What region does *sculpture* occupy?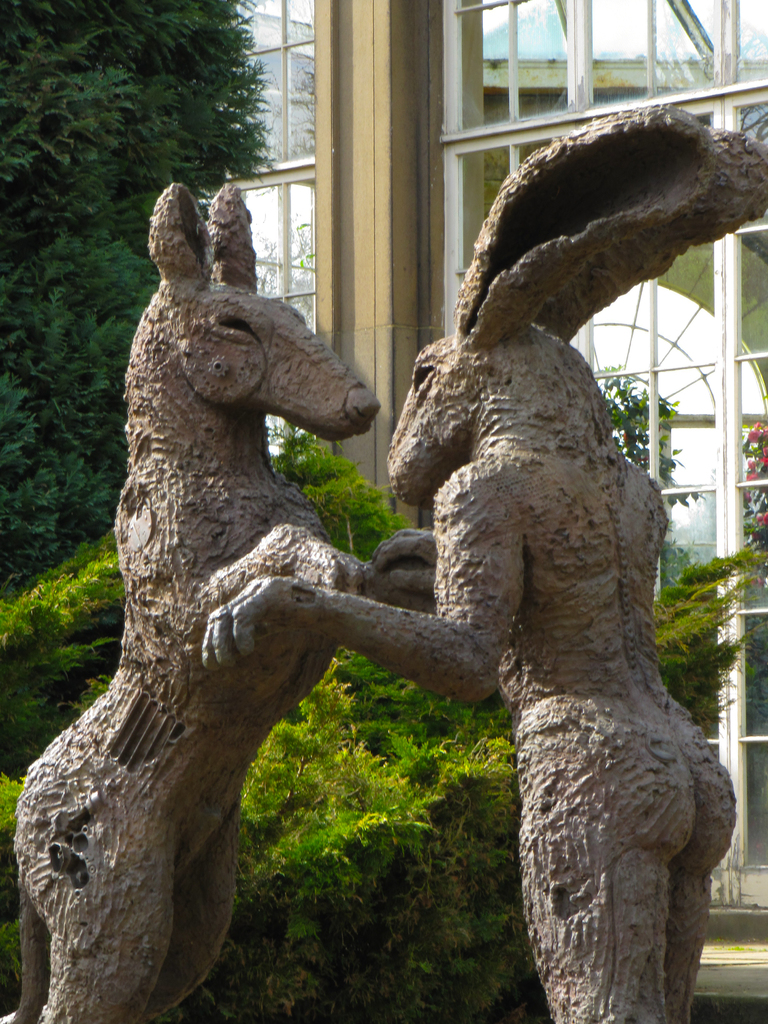
[x1=0, y1=135, x2=454, y2=1023].
